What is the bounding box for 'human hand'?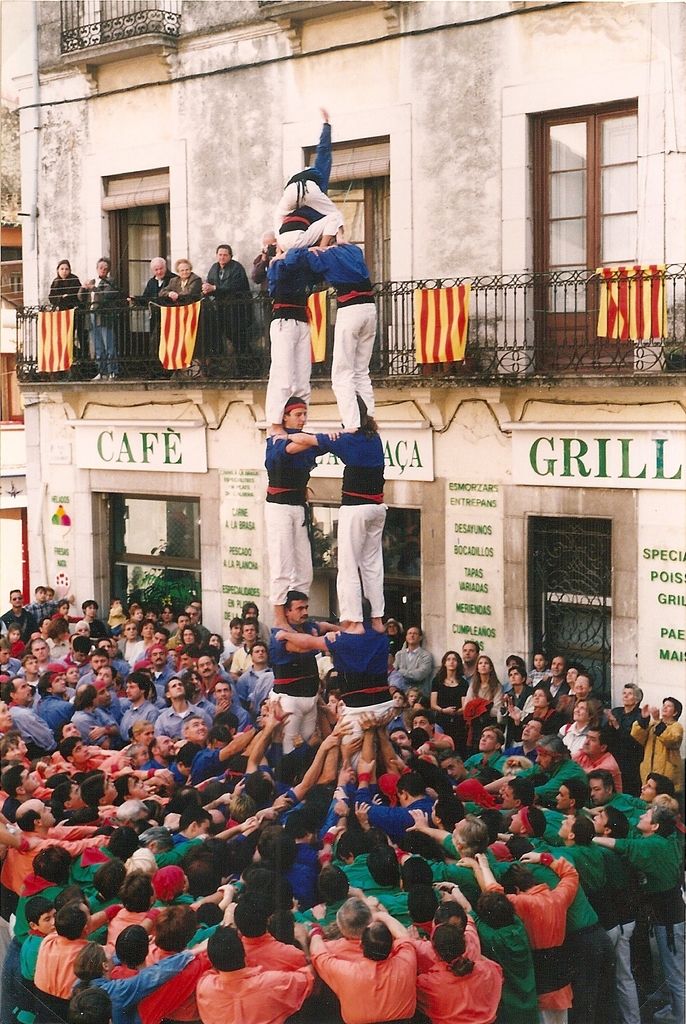
bbox=[244, 816, 260, 830].
